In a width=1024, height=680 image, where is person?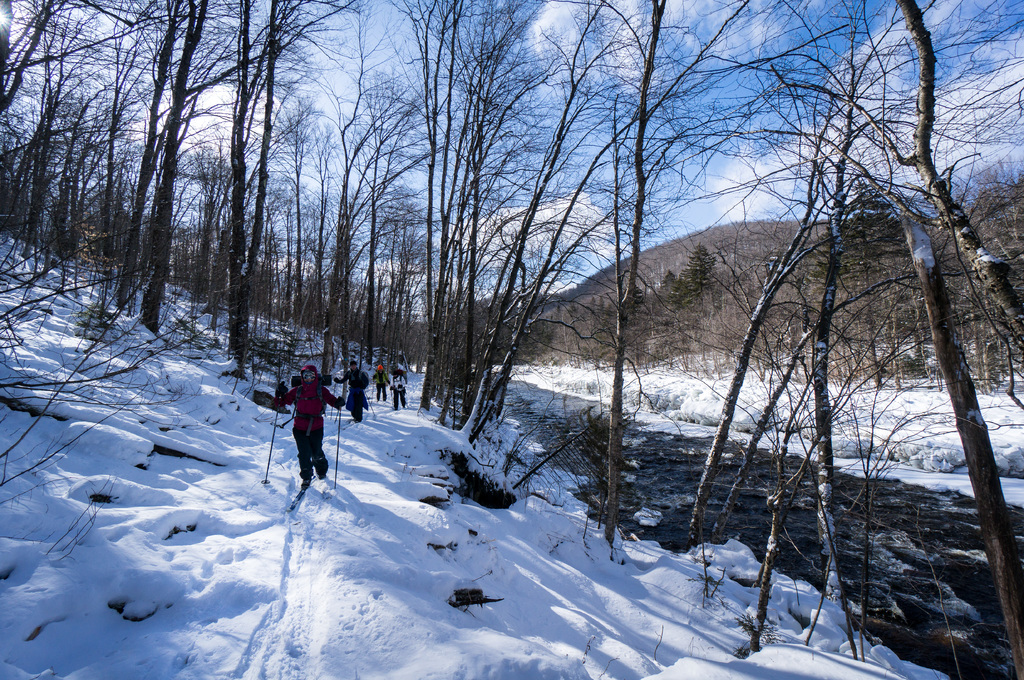
pyautogui.locateOnScreen(387, 367, 410, 409).
